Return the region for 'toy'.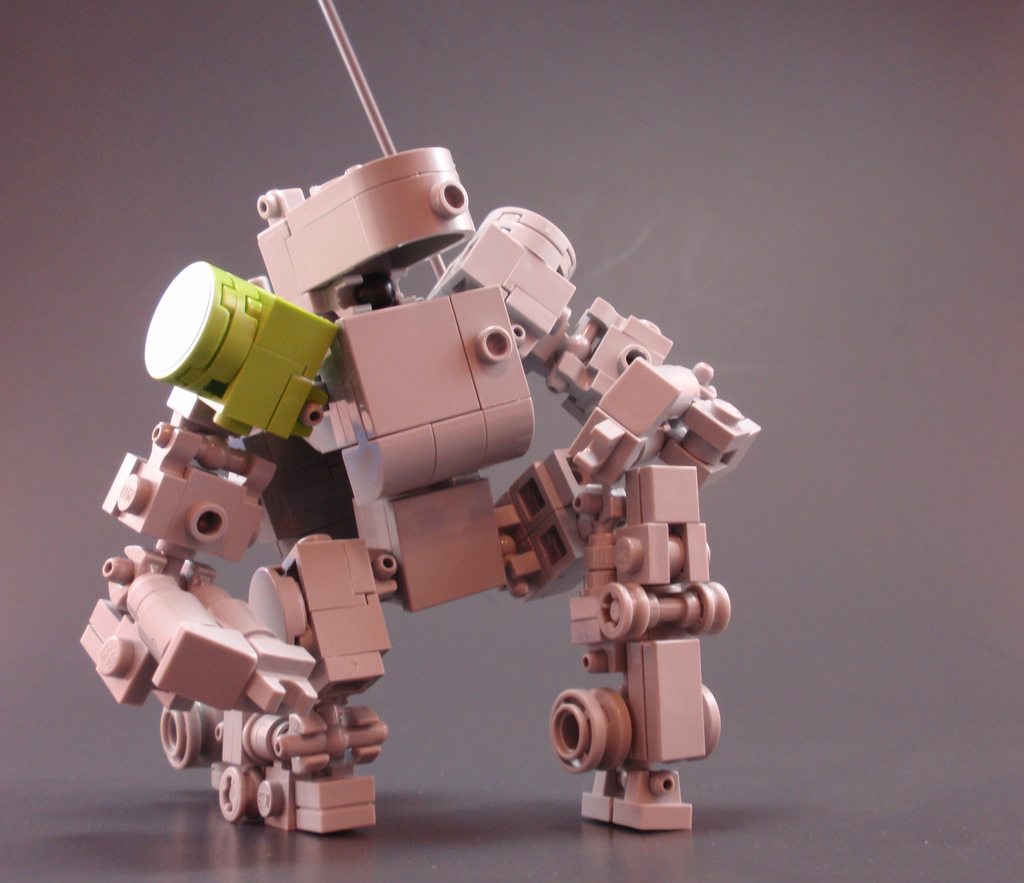
76/0/768/837.
